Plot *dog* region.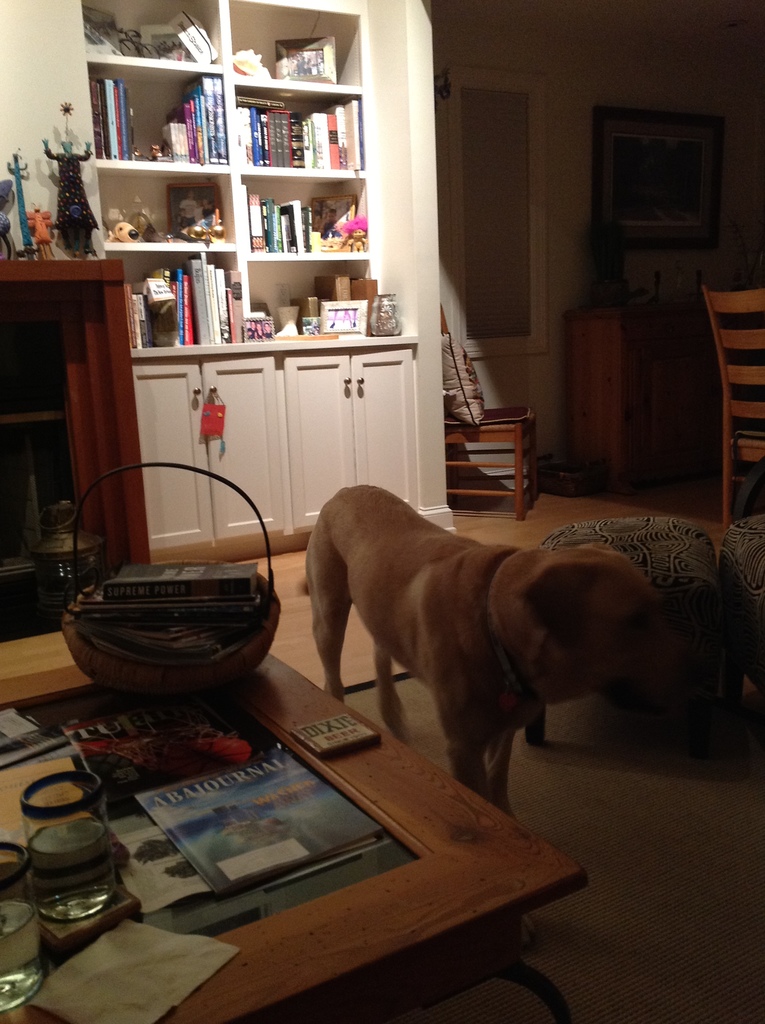
Plotted at 298,484,692,818.
